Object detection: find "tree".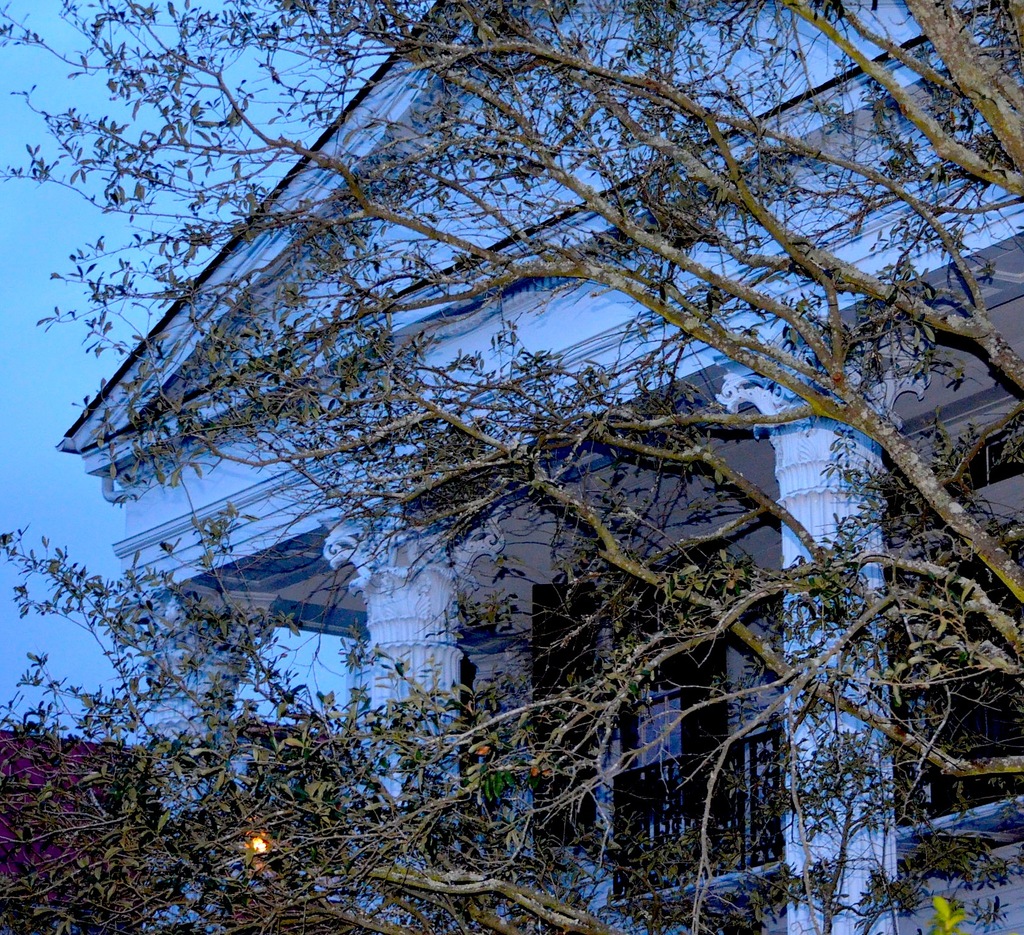
0,0,1023,934.
